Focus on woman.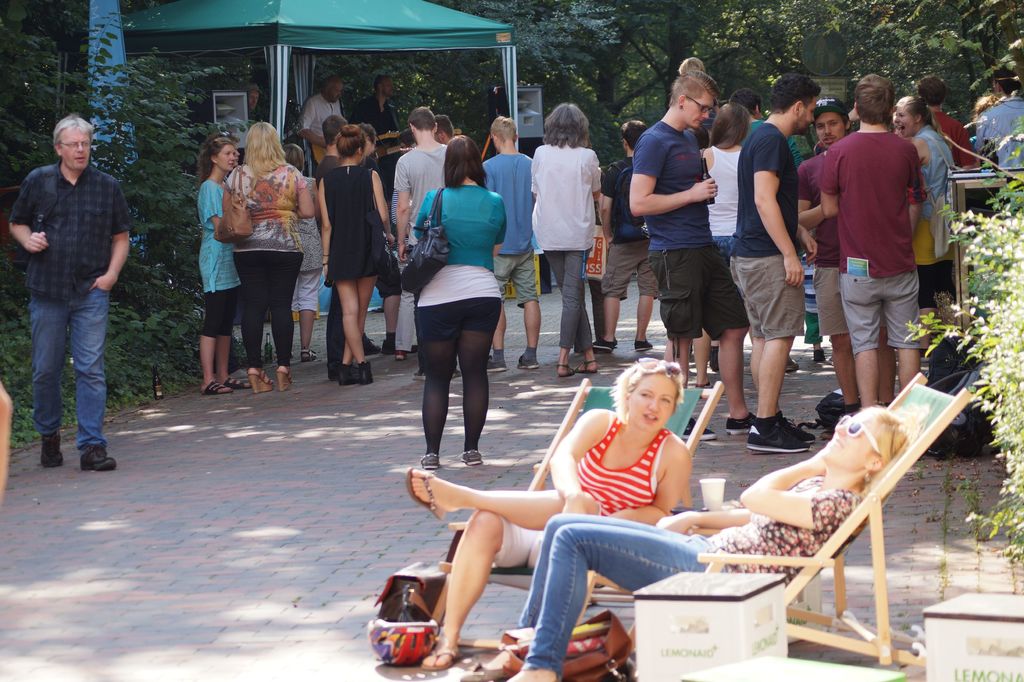
Focused at bbox=[694, 101, 751, 389].
